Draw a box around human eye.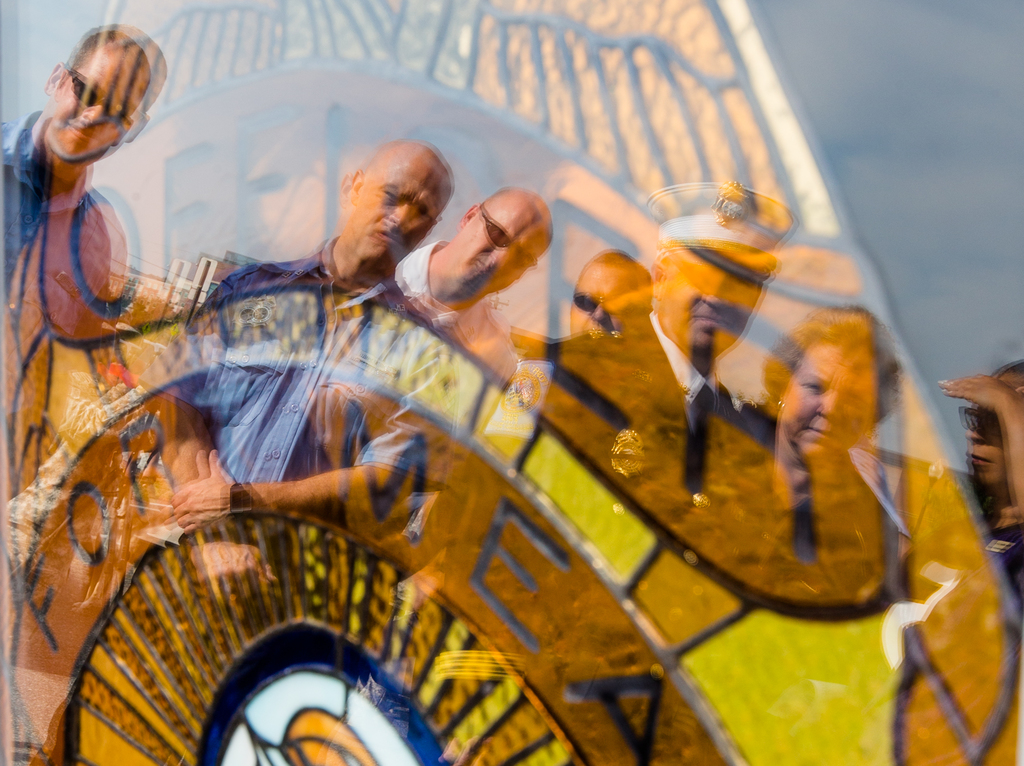
419 210 433 226.
